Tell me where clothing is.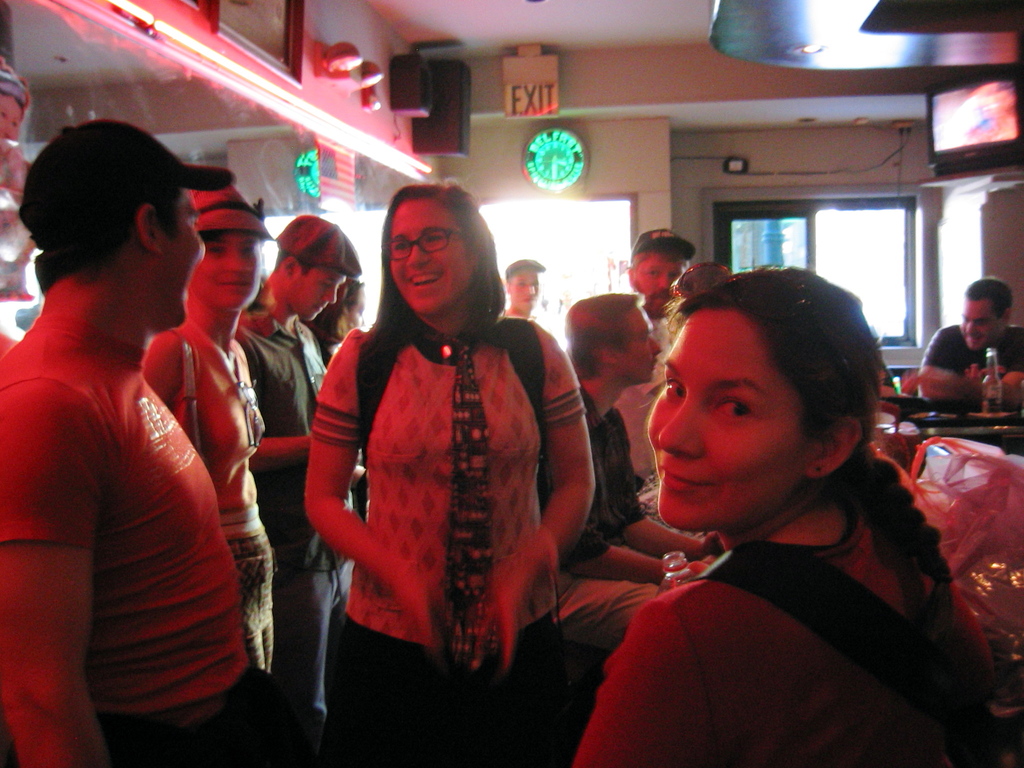
clothing is at {"left": 541, "top": 383, "right": 684, "bottom": 643}.
